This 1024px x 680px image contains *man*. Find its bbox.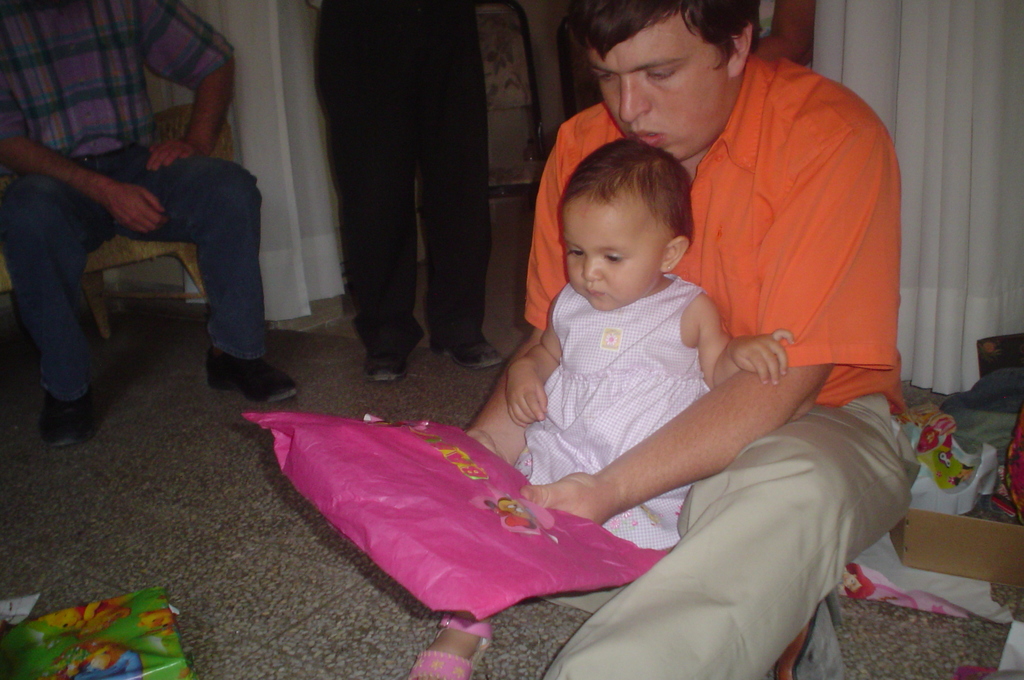
x1=460 y1=0 x2=922 y2=679.
